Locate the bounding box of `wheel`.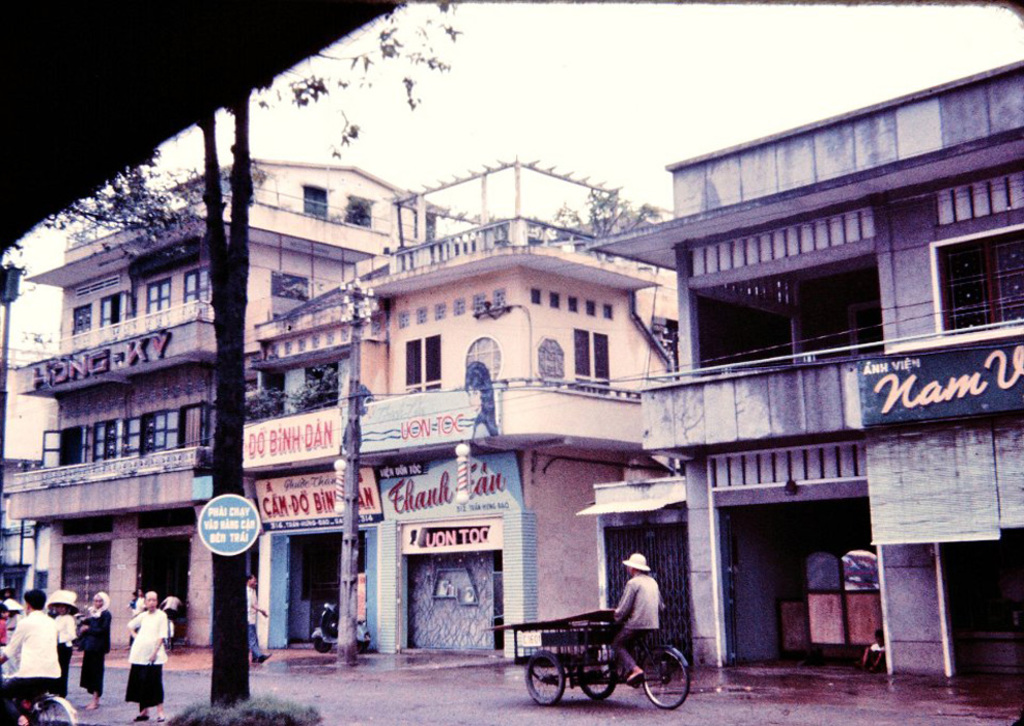
Bounding box: [29, 700, 74, 725].
